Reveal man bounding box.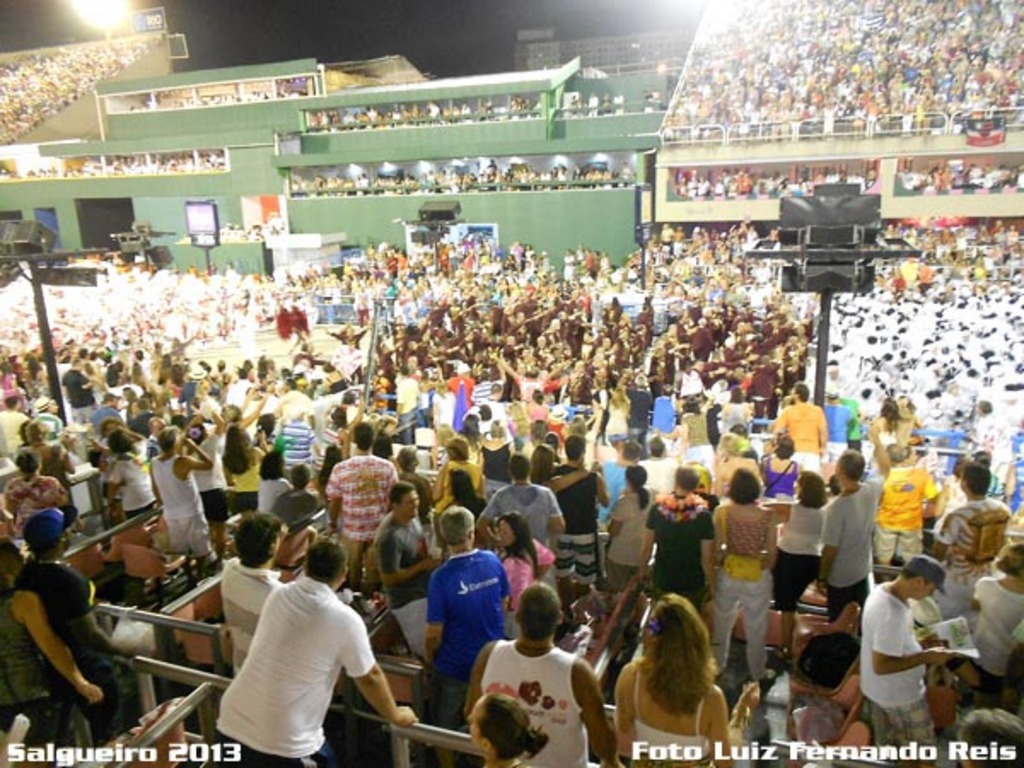
Revealed: Rect(201, 546, 381, 767).
